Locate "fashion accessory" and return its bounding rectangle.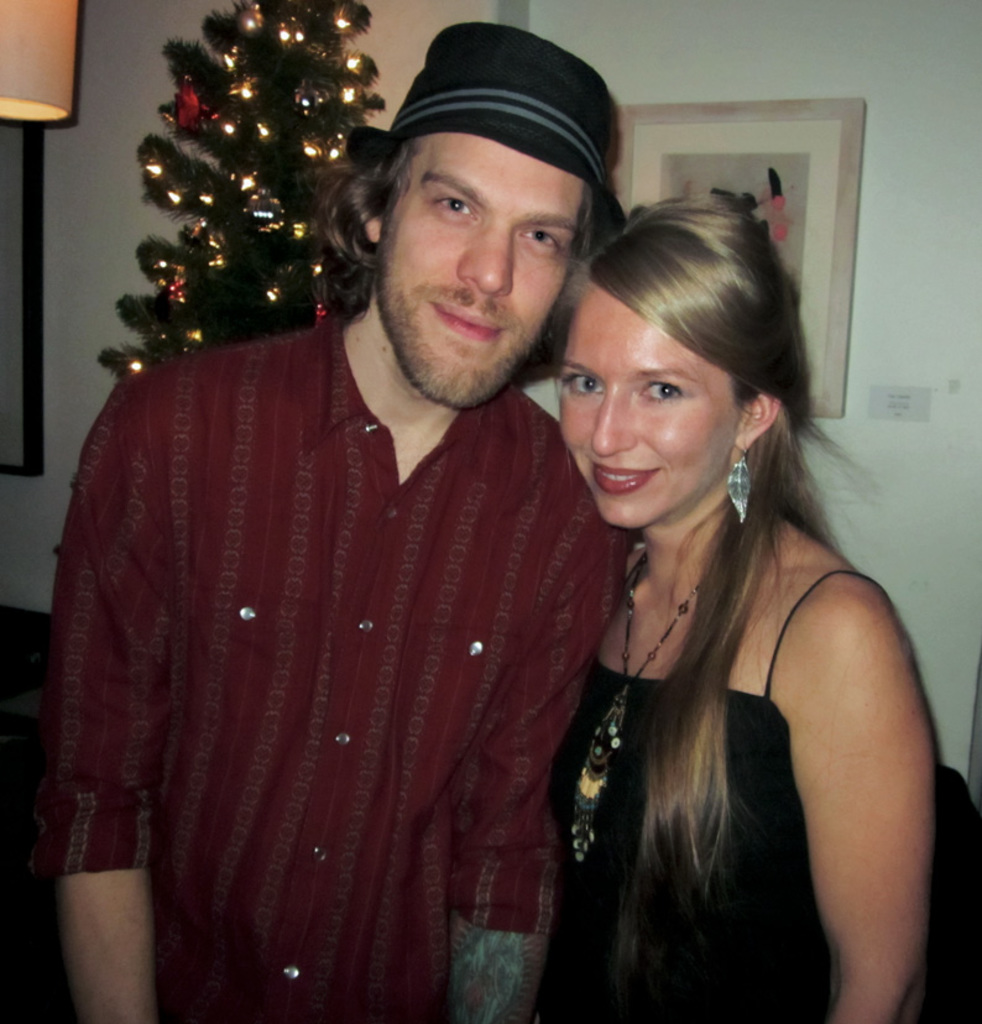
340, 17, 630, 254.
